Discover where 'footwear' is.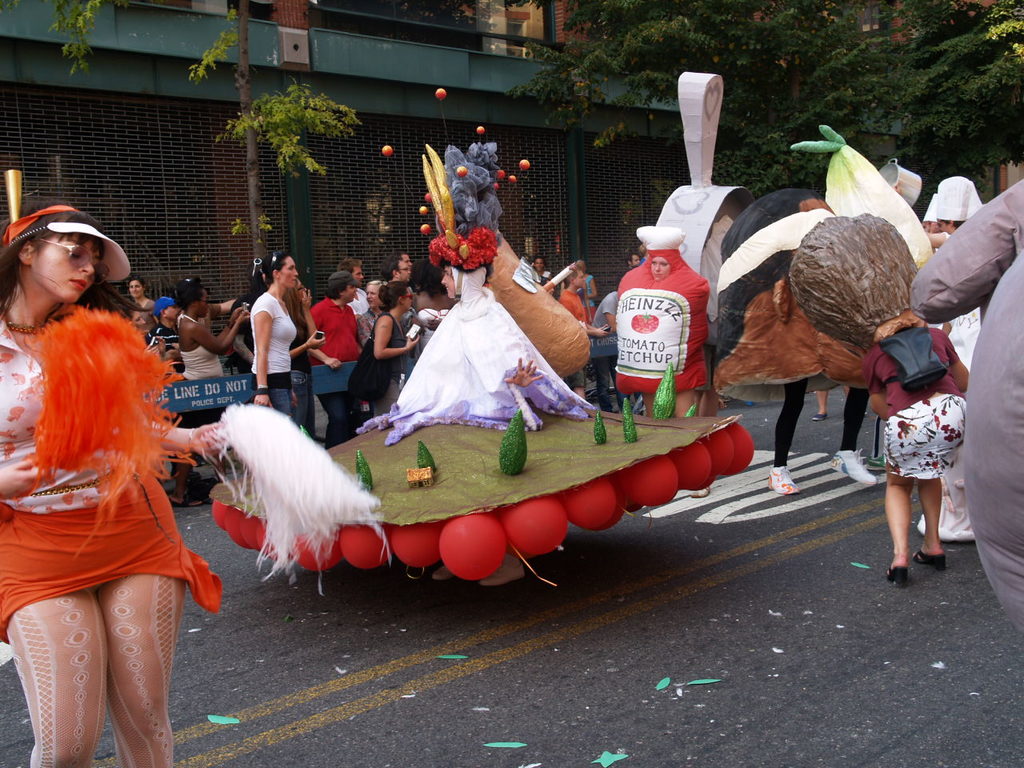
Discovered at <box>766,466,797,496</box>.
